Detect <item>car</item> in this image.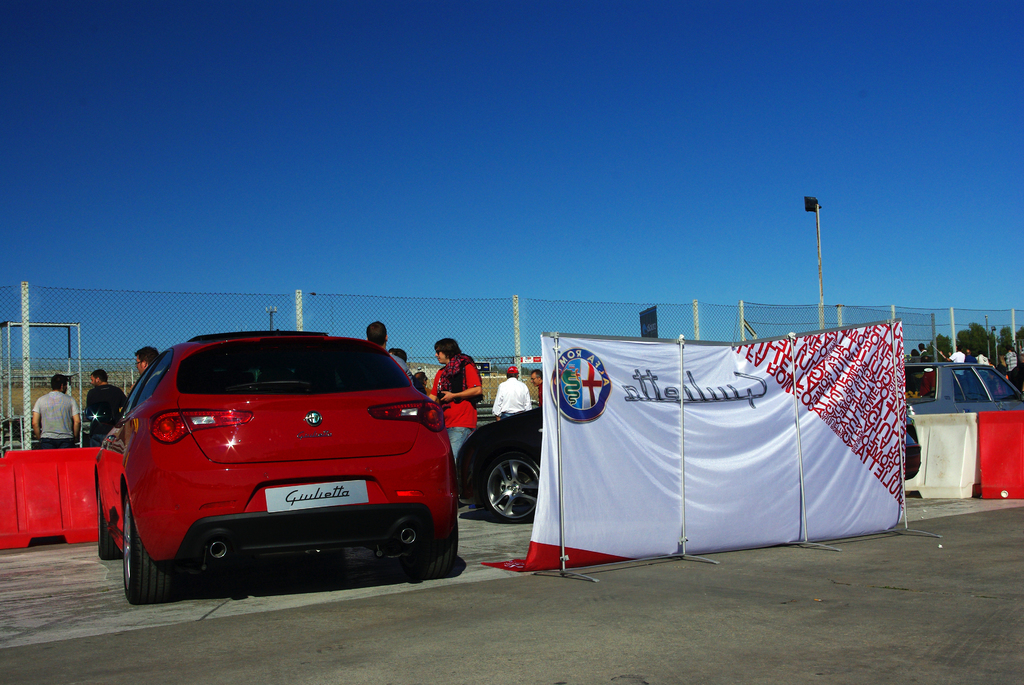
Detection: [455,400,924,523].
